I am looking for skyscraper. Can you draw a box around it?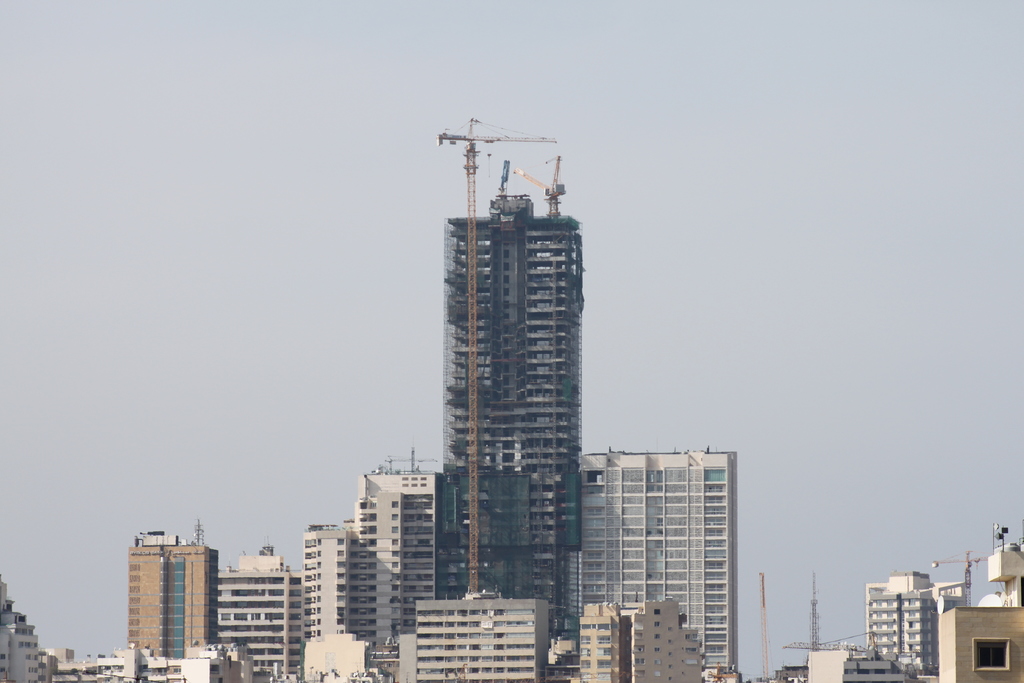
Sure, the bounding box is detection(861, 574, 965, 680).
